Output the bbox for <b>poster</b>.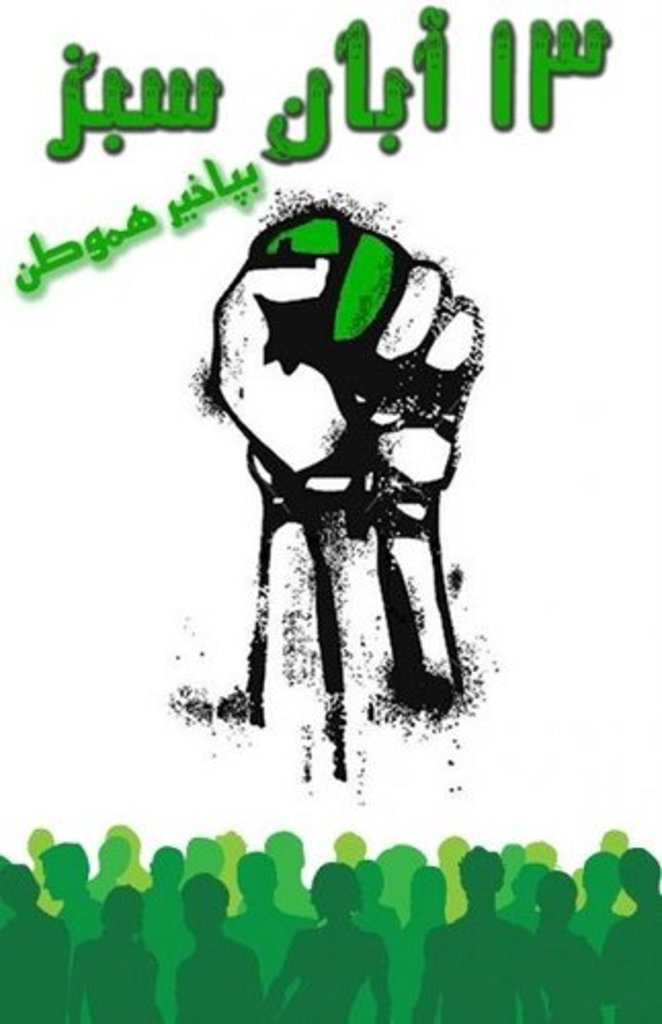
{"left": 0, "top": 0, "right": 660, "bottom": 1022}.
